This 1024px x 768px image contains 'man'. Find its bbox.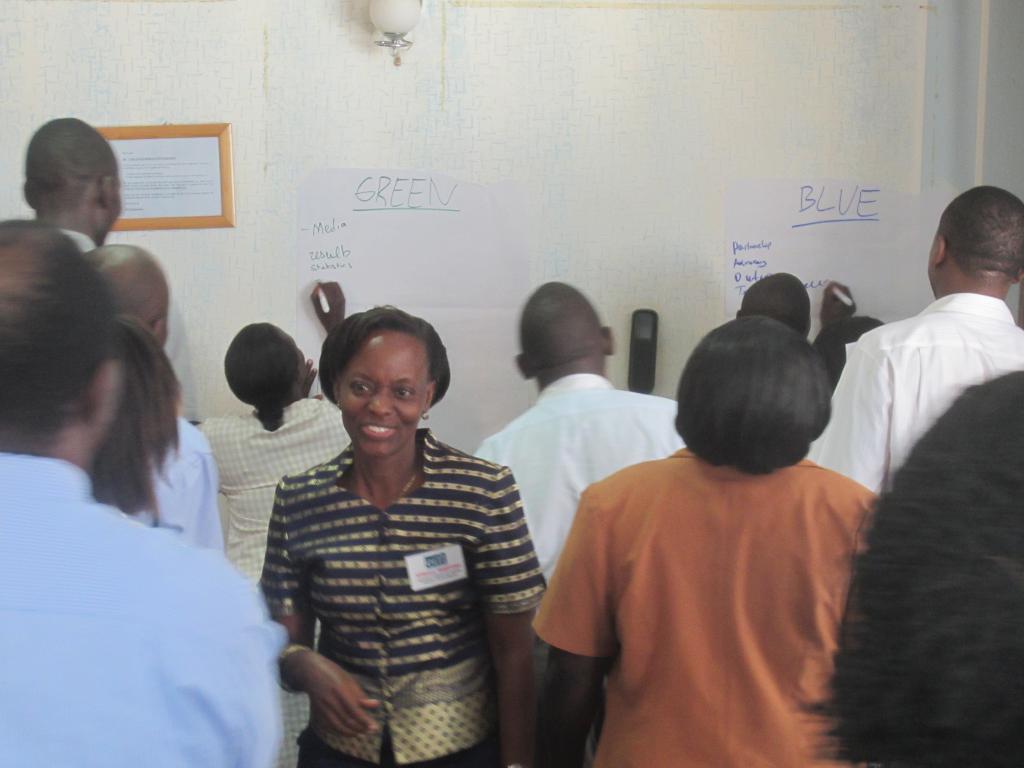
locate(772, 181, 1023, 500).
